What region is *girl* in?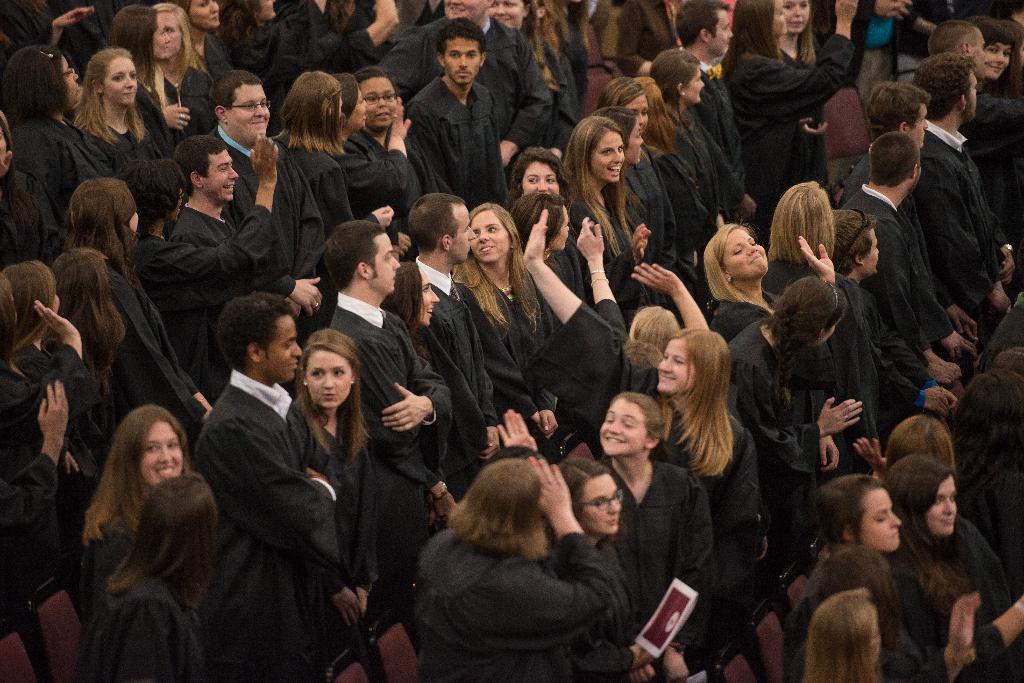
(73, 398, 189, 589).
